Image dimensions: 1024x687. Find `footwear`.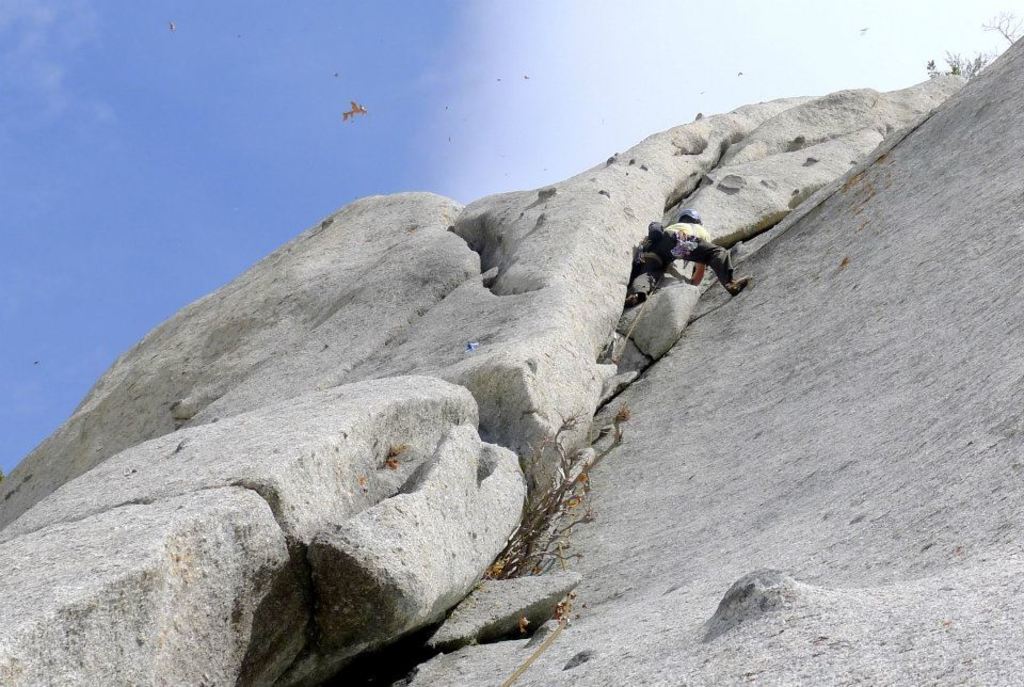
BBox(722, 273, 753, 302).
